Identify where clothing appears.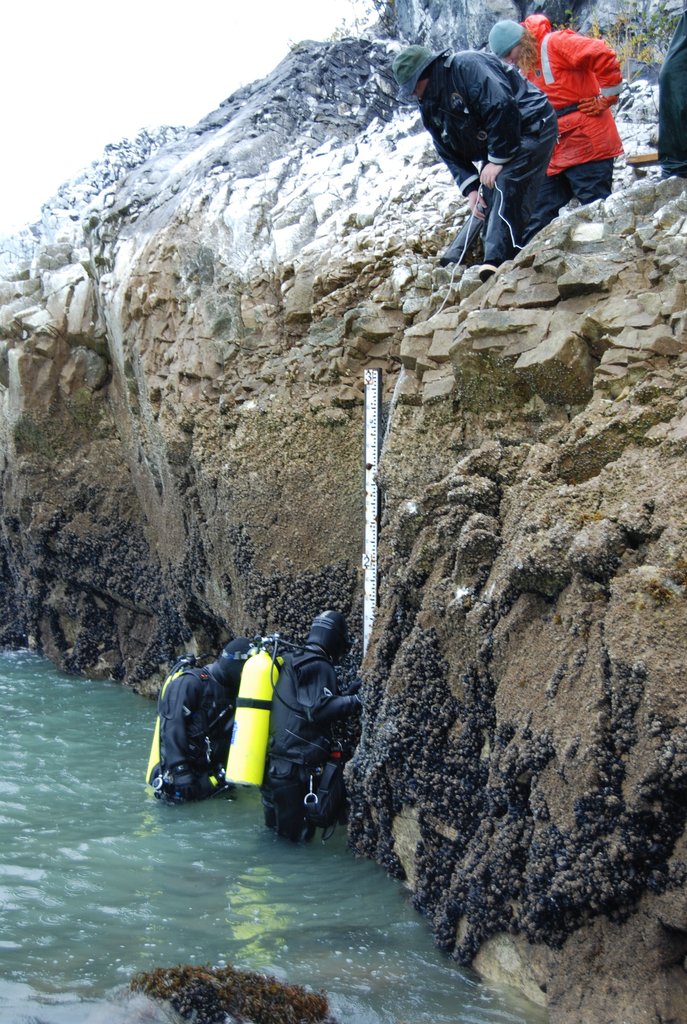
Appears at <box>260,641,358,841</box>.
